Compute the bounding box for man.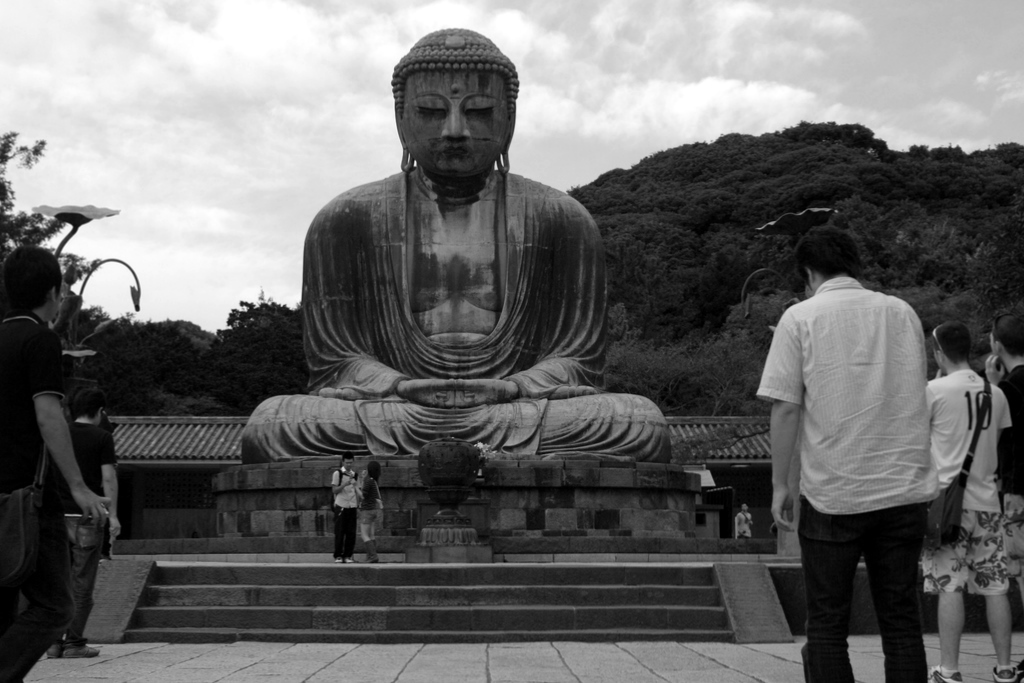
{"left": 0, "top": 251, "right": 107, "bottom": 682}.
